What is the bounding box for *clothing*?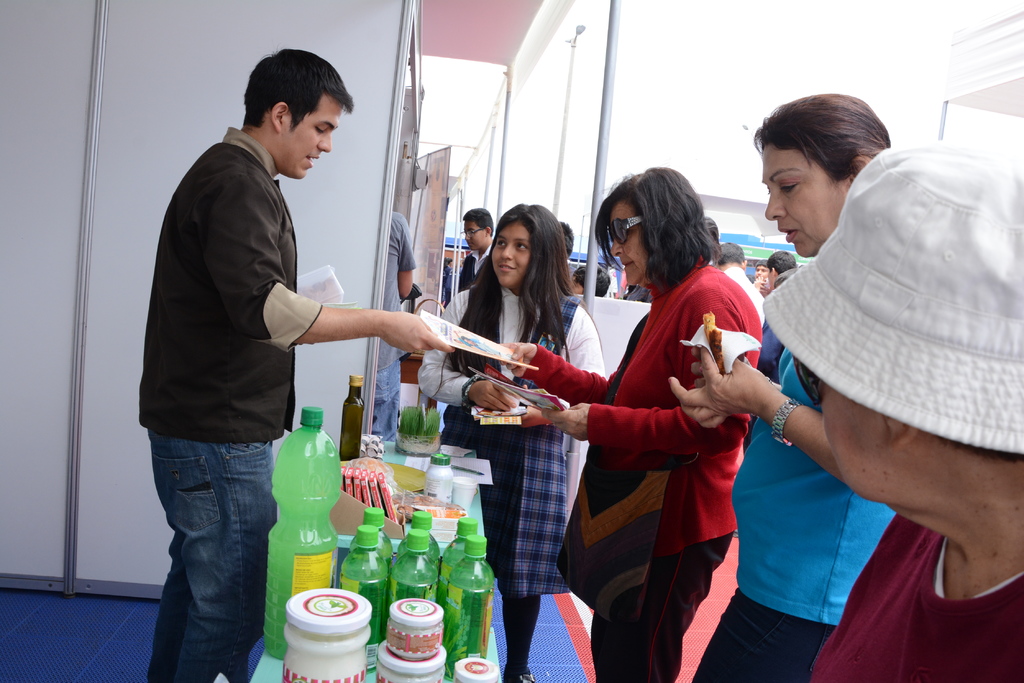
(415, 281, 603, 673).
